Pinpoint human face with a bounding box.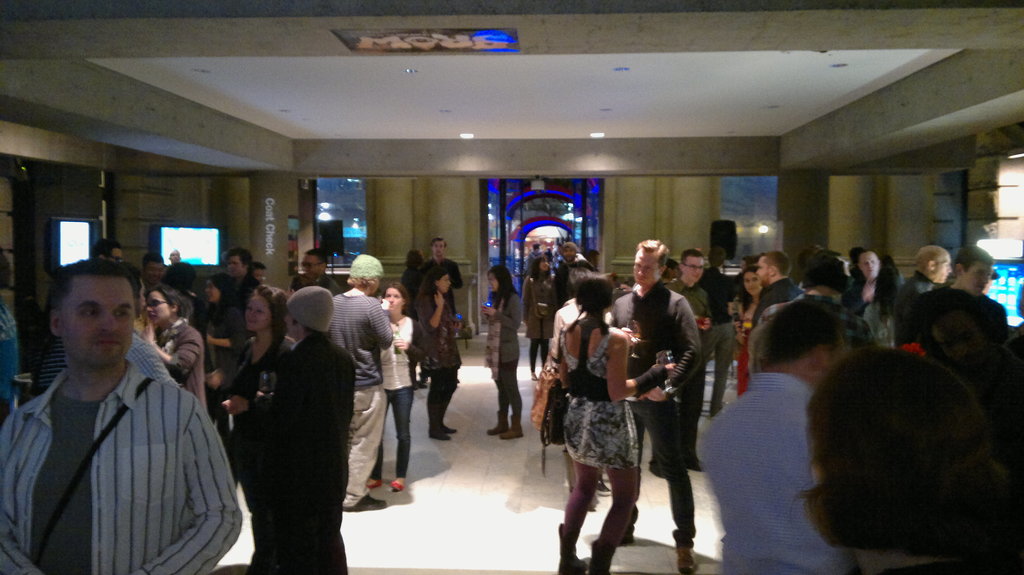
bbox(169, 250, 181, 265).
